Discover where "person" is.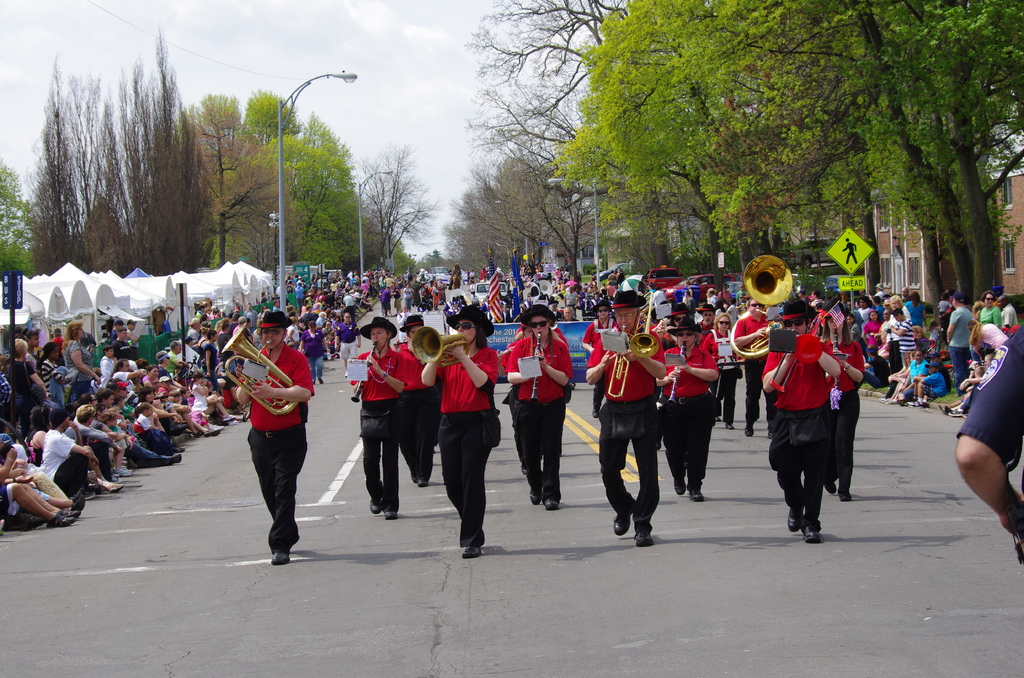
Discovered at <box>232,306,308,567</box>.
